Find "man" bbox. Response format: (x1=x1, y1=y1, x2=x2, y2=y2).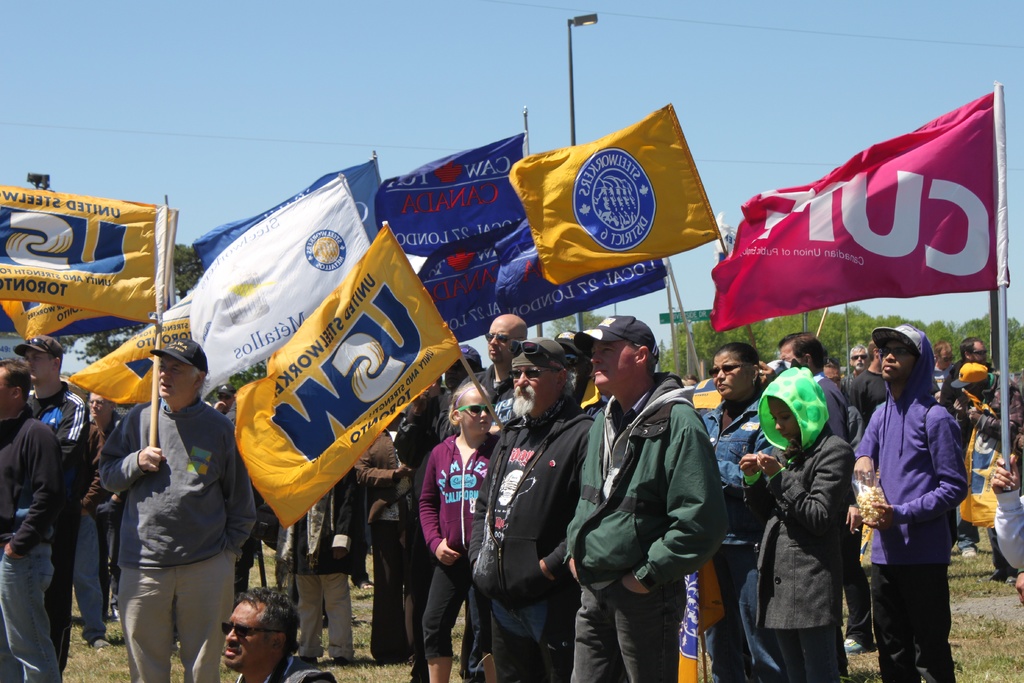
(x1=218, y1=600, x2=340, y2=682).
